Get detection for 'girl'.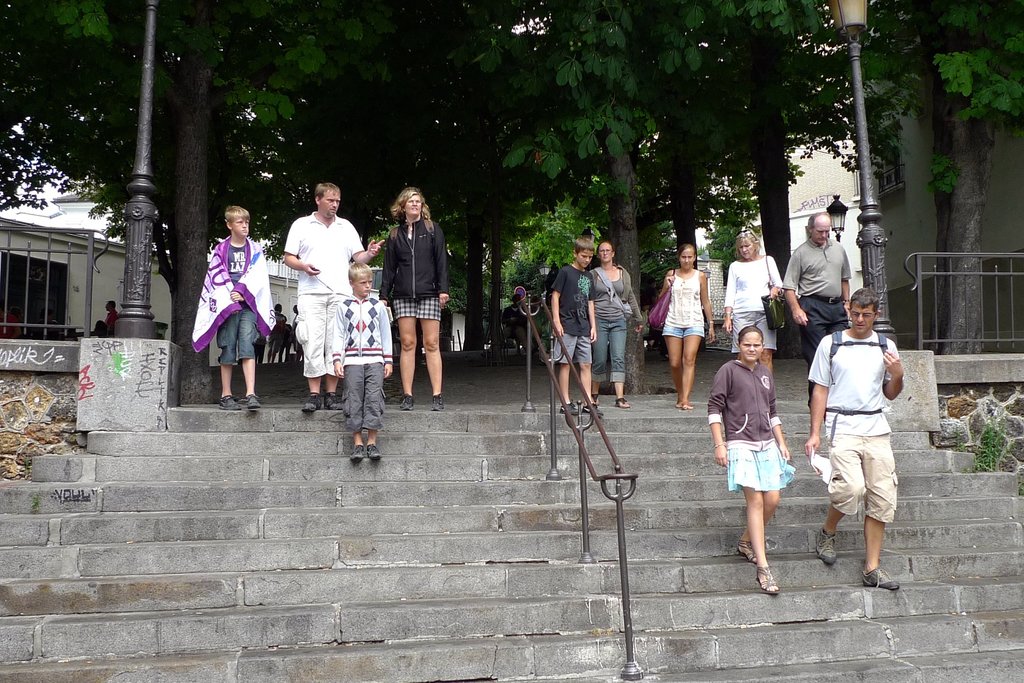
Detection: Rect(656, 244, 714, 410).
